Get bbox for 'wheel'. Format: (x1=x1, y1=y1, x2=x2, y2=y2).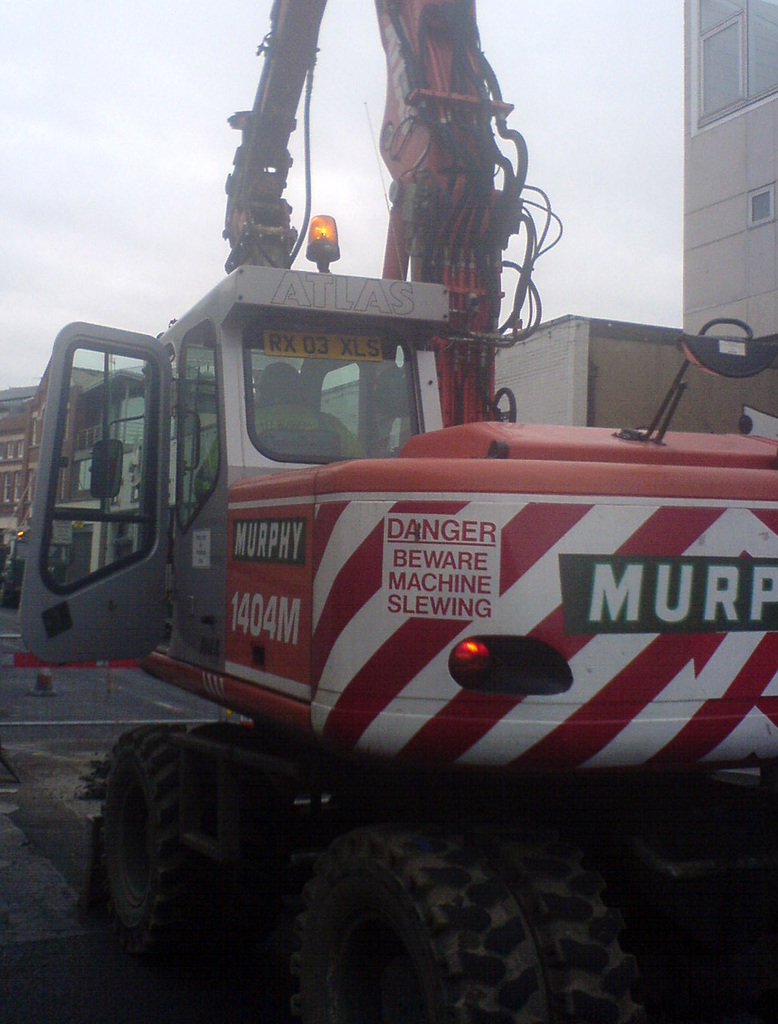
(x1=103, y1=732, x2=213, y2=965).
